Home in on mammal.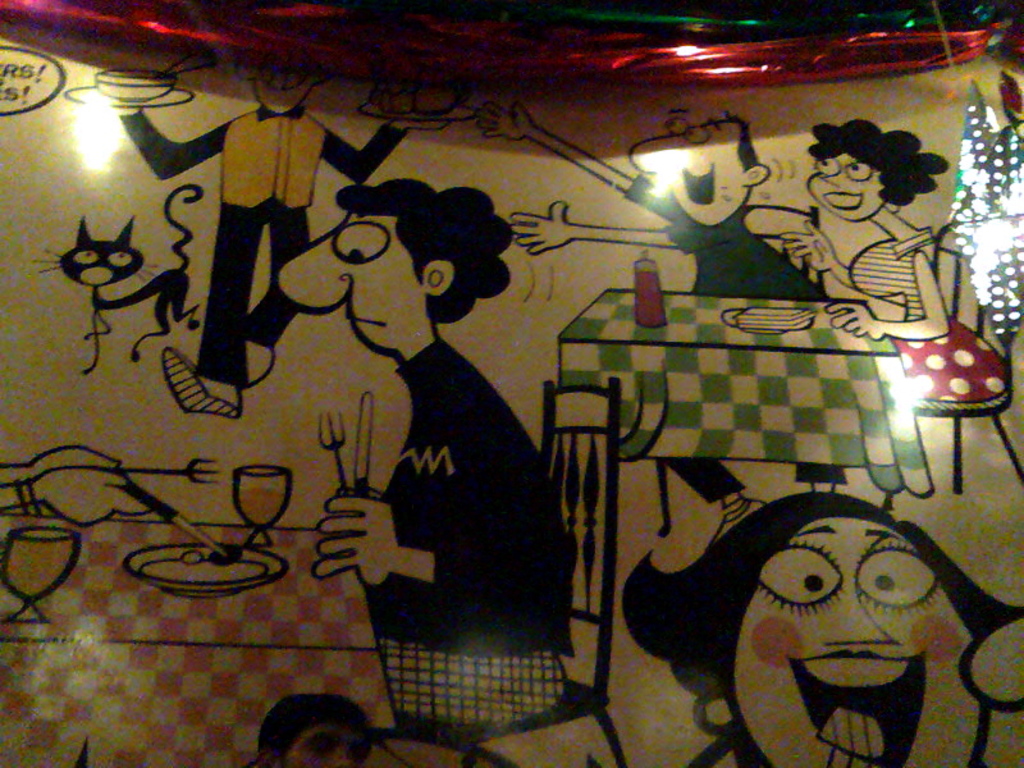
Homed in at <box>786,110,955,339</box>.
